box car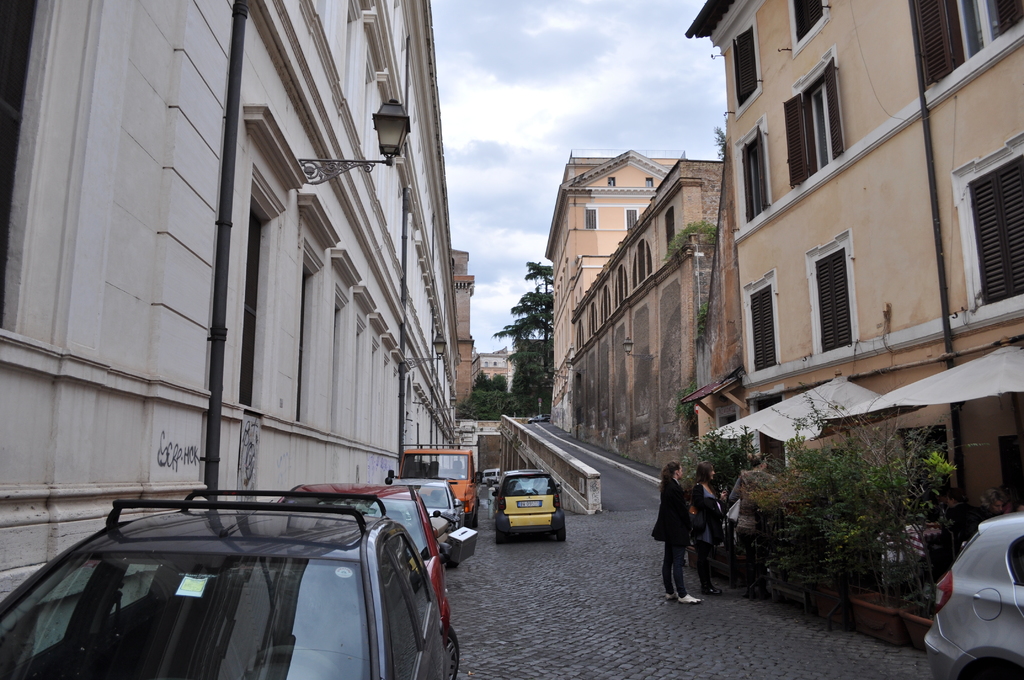
rect(269, 467, 452, 618)
